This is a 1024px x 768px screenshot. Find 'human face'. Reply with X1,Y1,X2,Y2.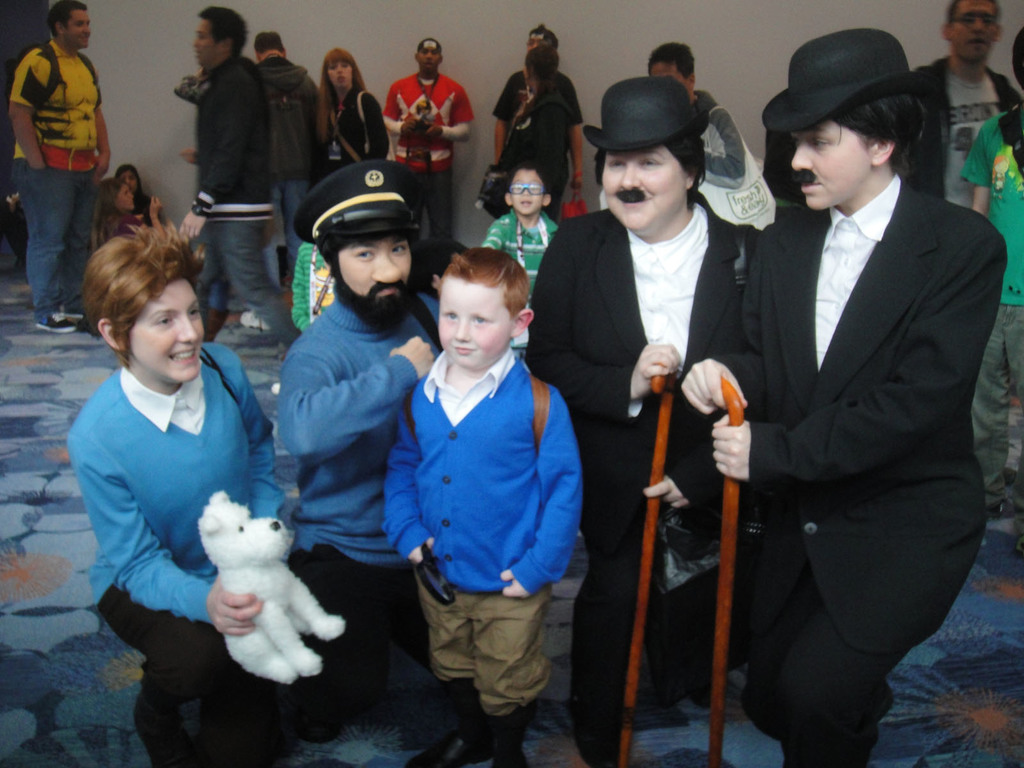
116,183,131,207.
